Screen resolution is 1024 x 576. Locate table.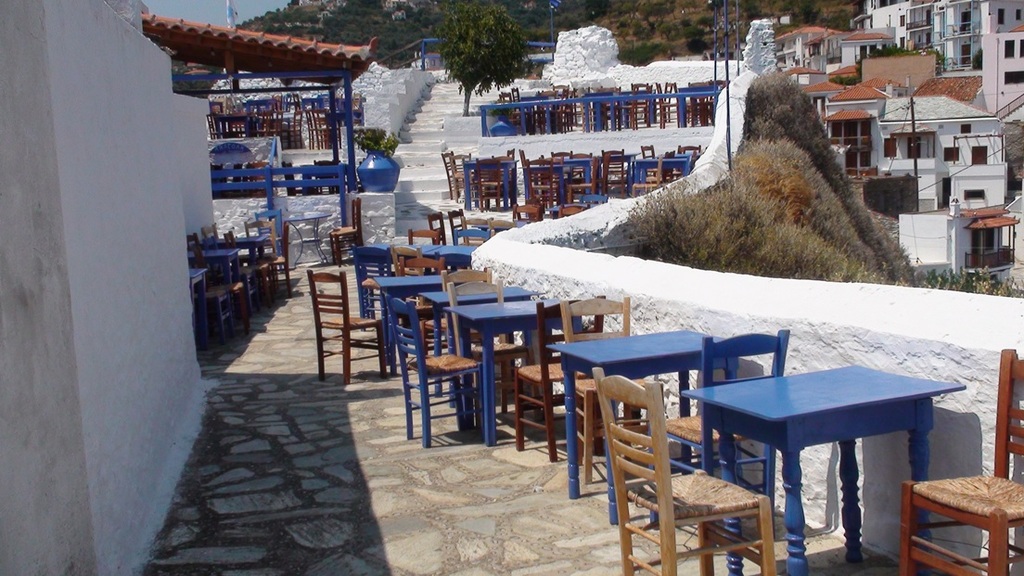
[373, 276, 447, 369].
